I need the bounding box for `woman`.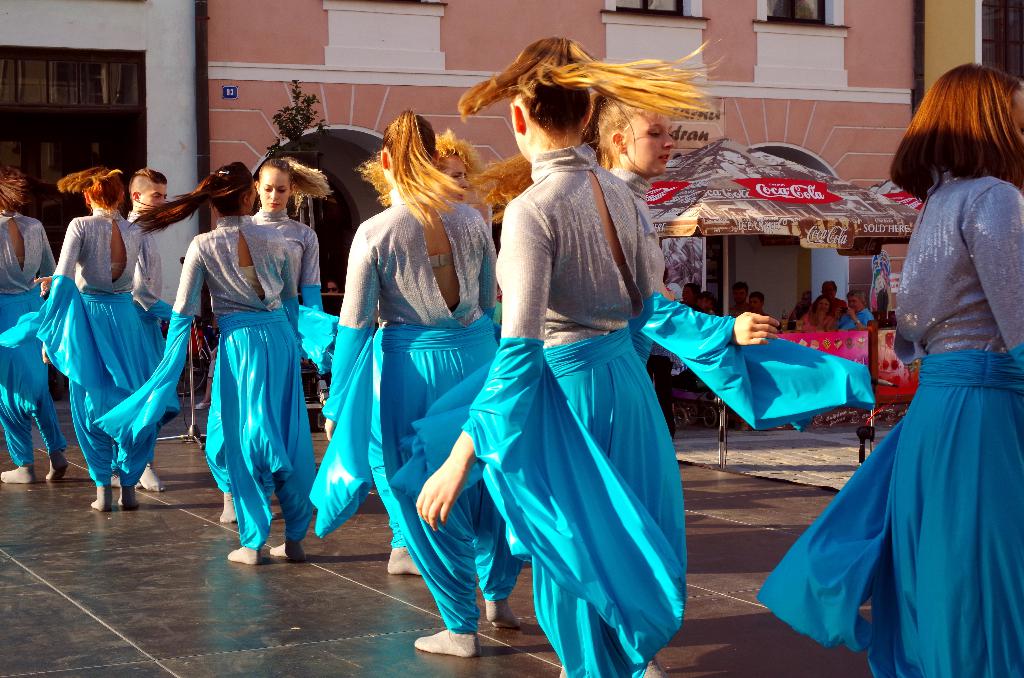
Here it is: (680, 282, 702, 305).
